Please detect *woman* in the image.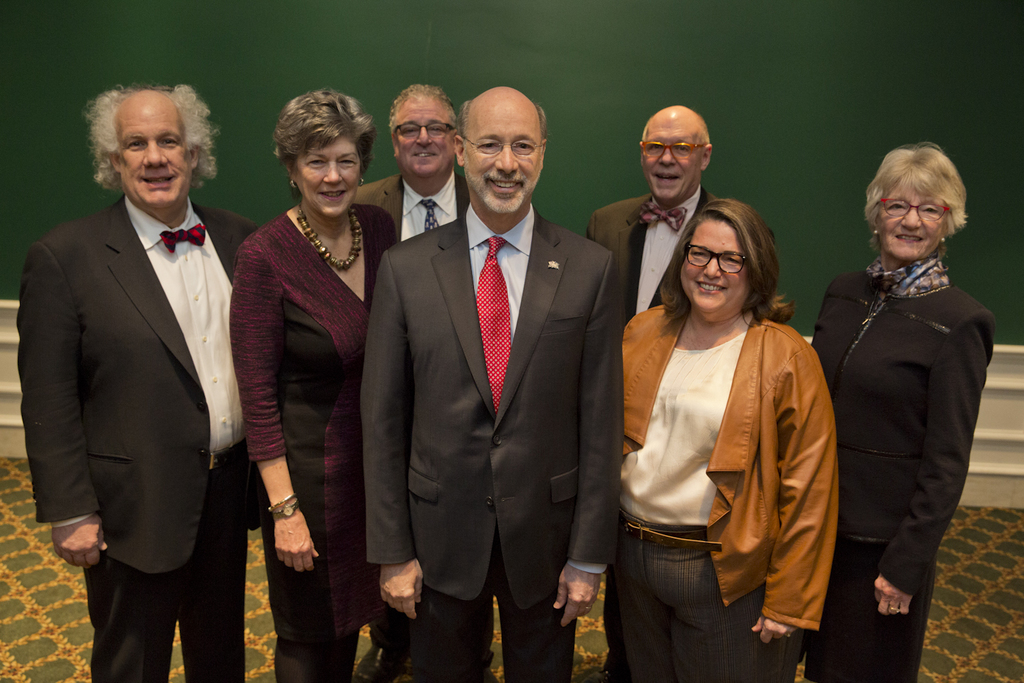
region(231, 94, 408, 682).
